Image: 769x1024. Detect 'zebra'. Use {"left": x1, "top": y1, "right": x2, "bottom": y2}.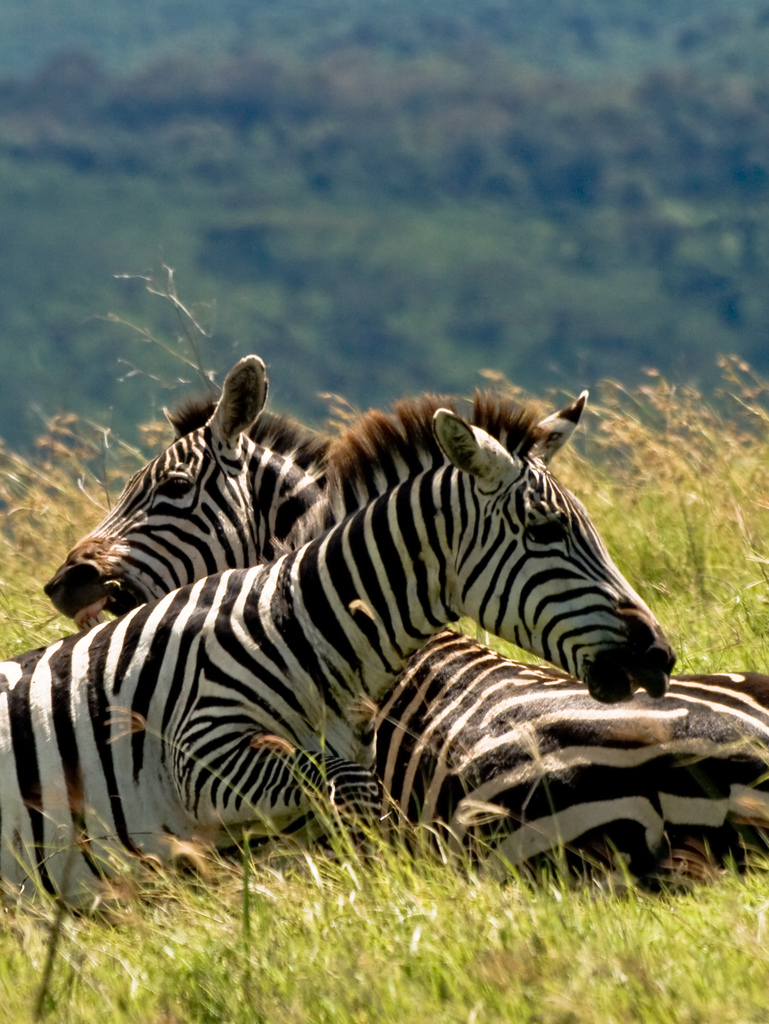
{"left": 34, "top": 350, "right": 768, "bottom": 908}.
